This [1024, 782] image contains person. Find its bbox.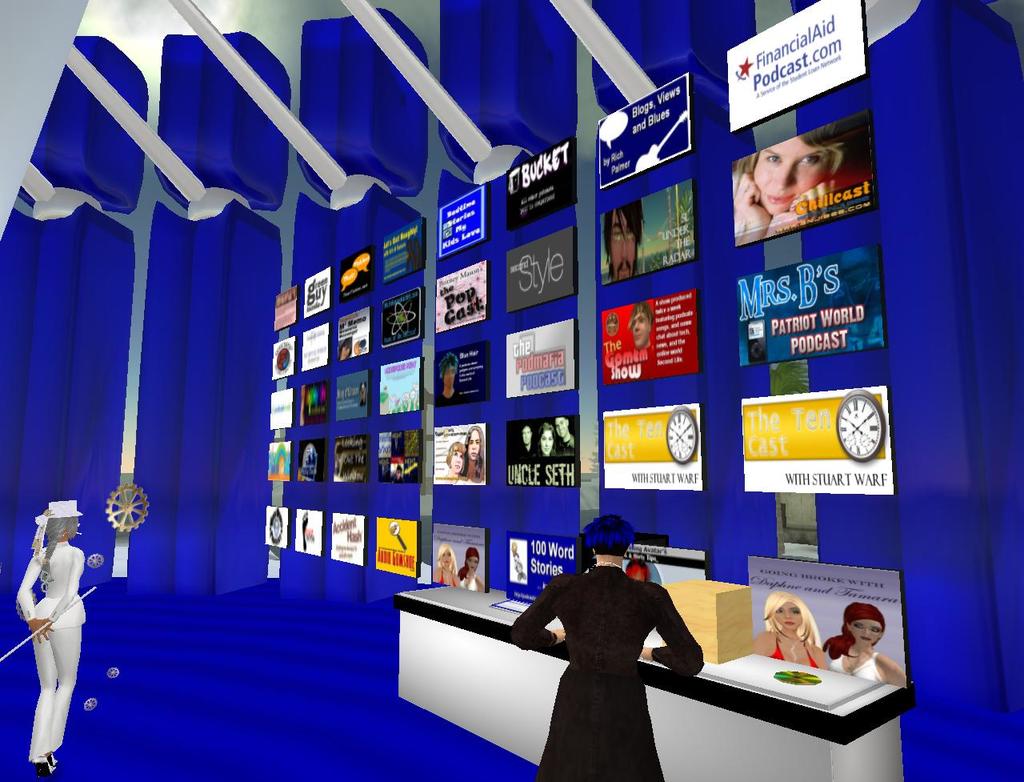
<bbox>11, 502, 94, 779</bbox>.
